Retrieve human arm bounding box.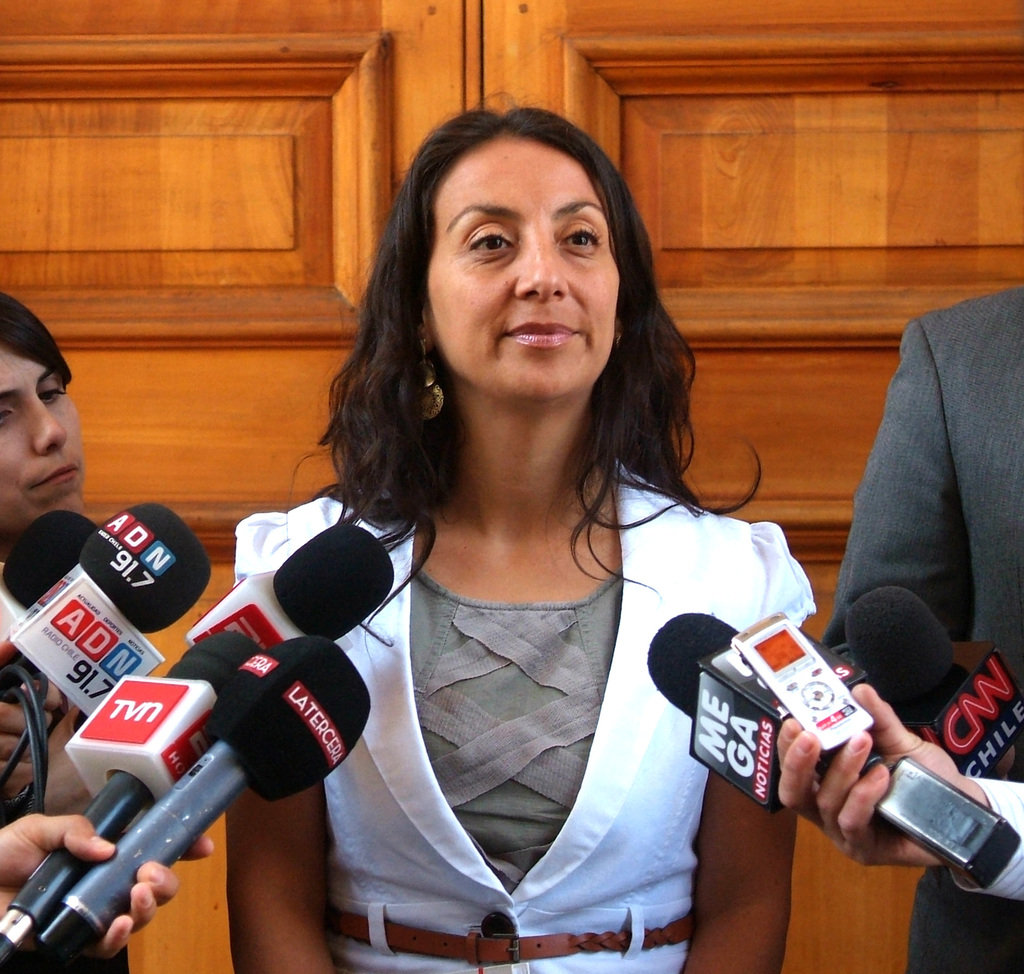
Bounding box: left=0, top=811, right=187, bottom=956.
